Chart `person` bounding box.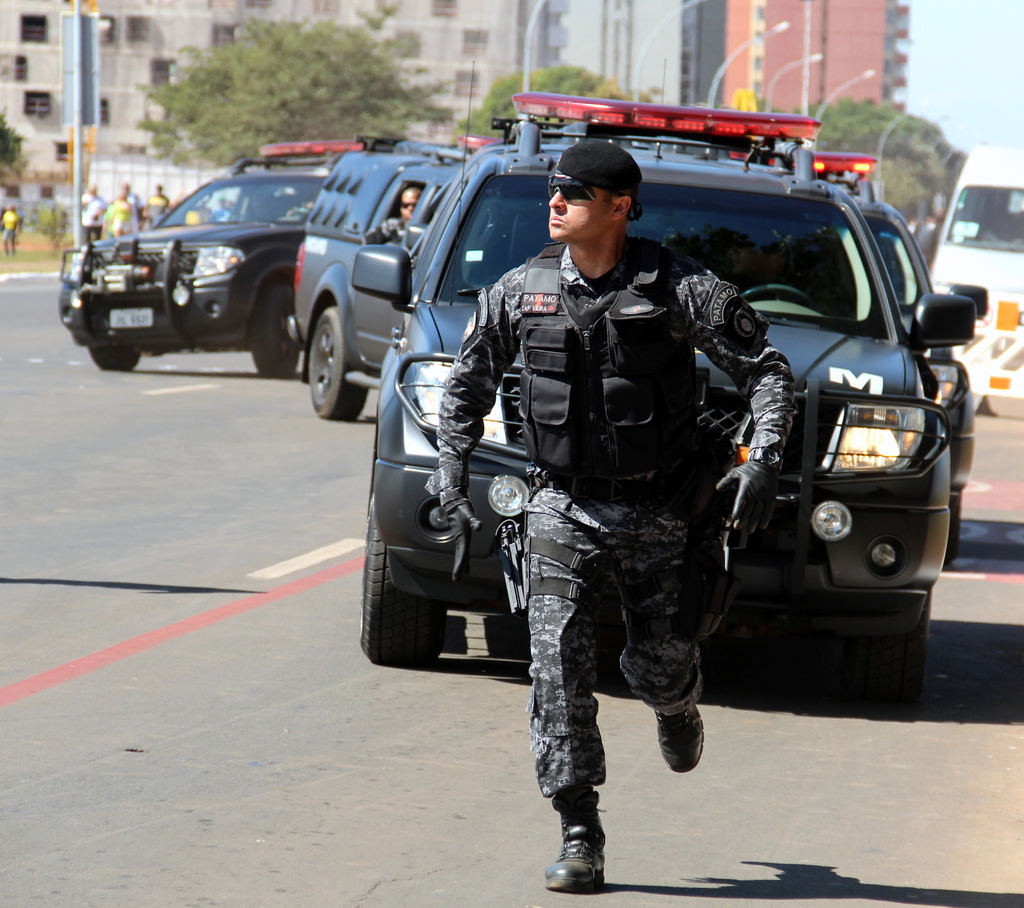
Charted: {"x1": 369, "y1": 184, "x2": 426, "y2": 246}.
